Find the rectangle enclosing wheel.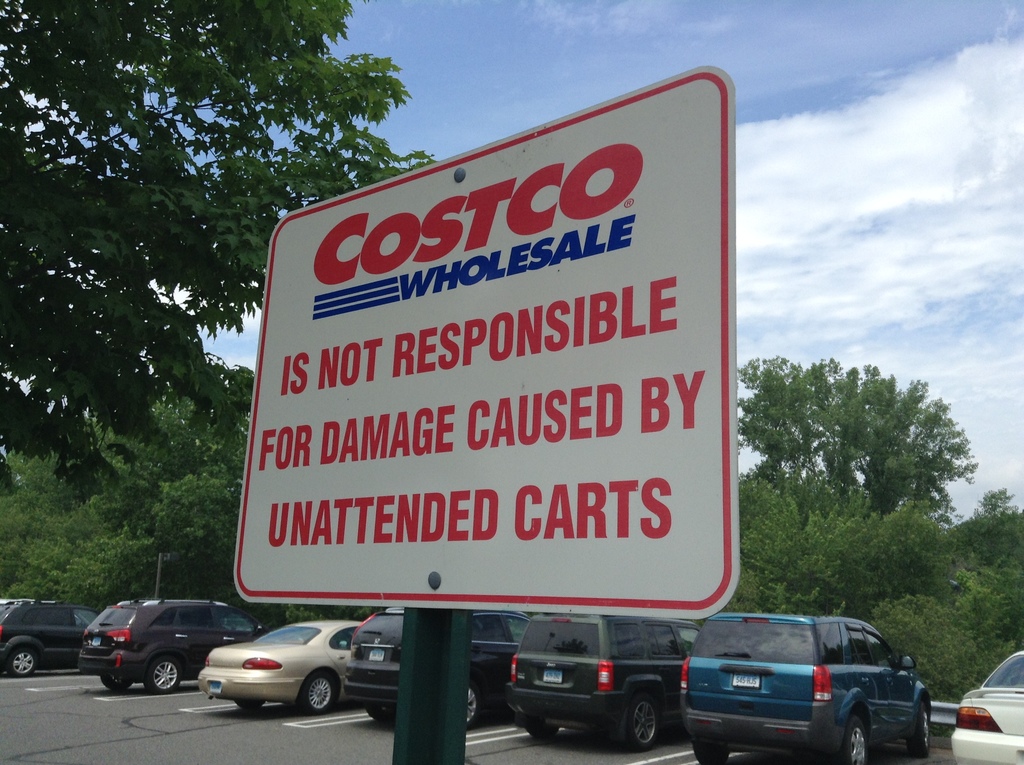
{"x1": 462, "y1": 675, "x2": 484, "y2": 732}.
